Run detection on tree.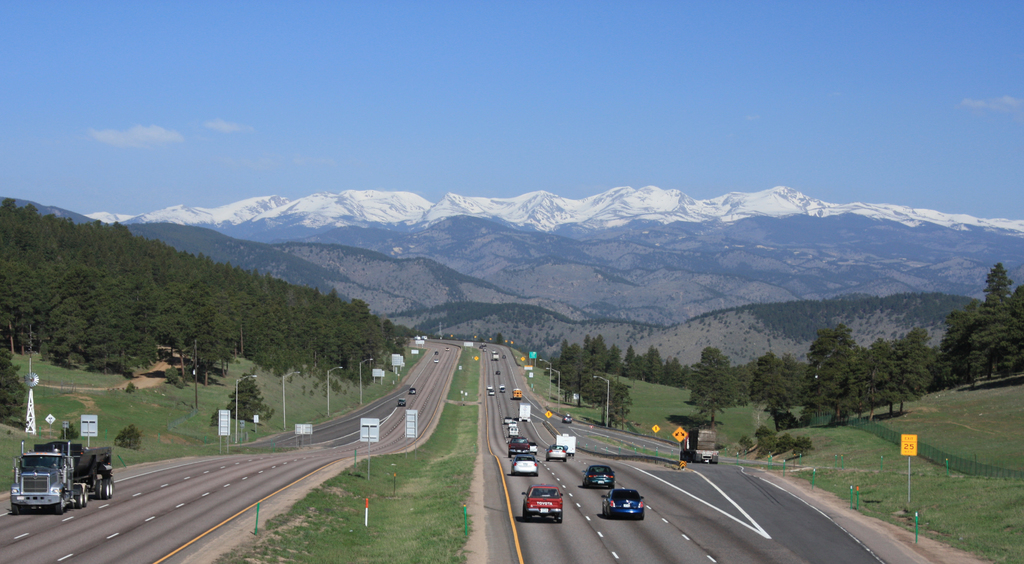
Result: bbox(898, 322, 931, 386).
